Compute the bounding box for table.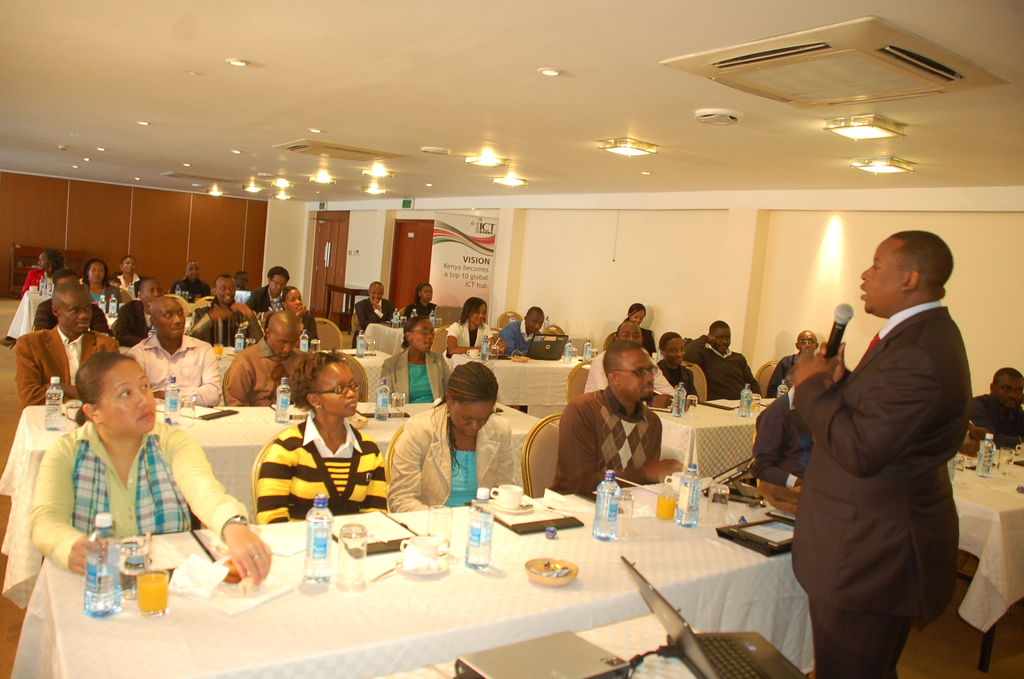
(0, 284, 125, 339).
